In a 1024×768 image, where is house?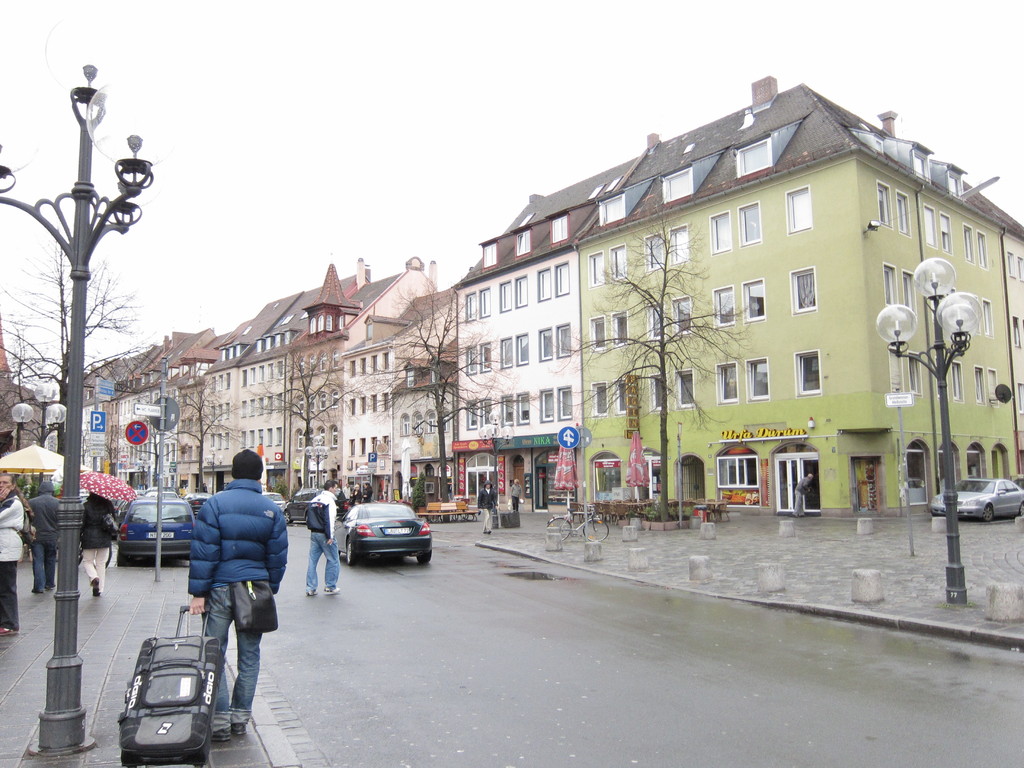
{"left": 582, "top": 209, "right": 710, "bottom": 525}.
